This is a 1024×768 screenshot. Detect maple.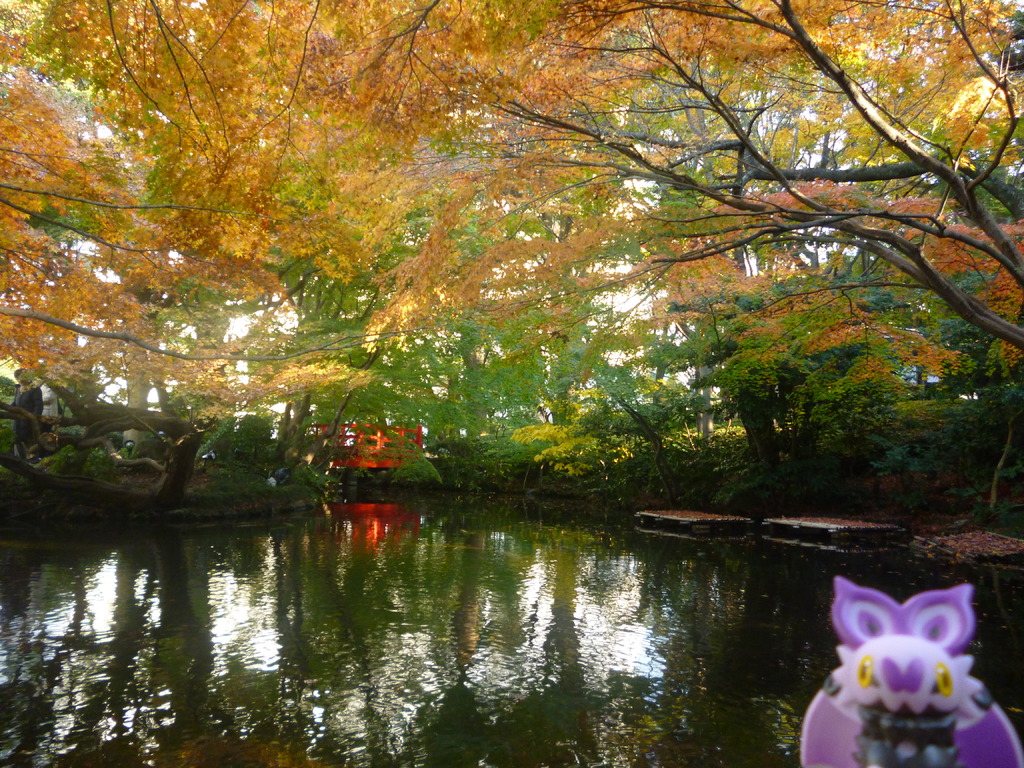
x1=0 y1=0 x2=1023 y2=484.
